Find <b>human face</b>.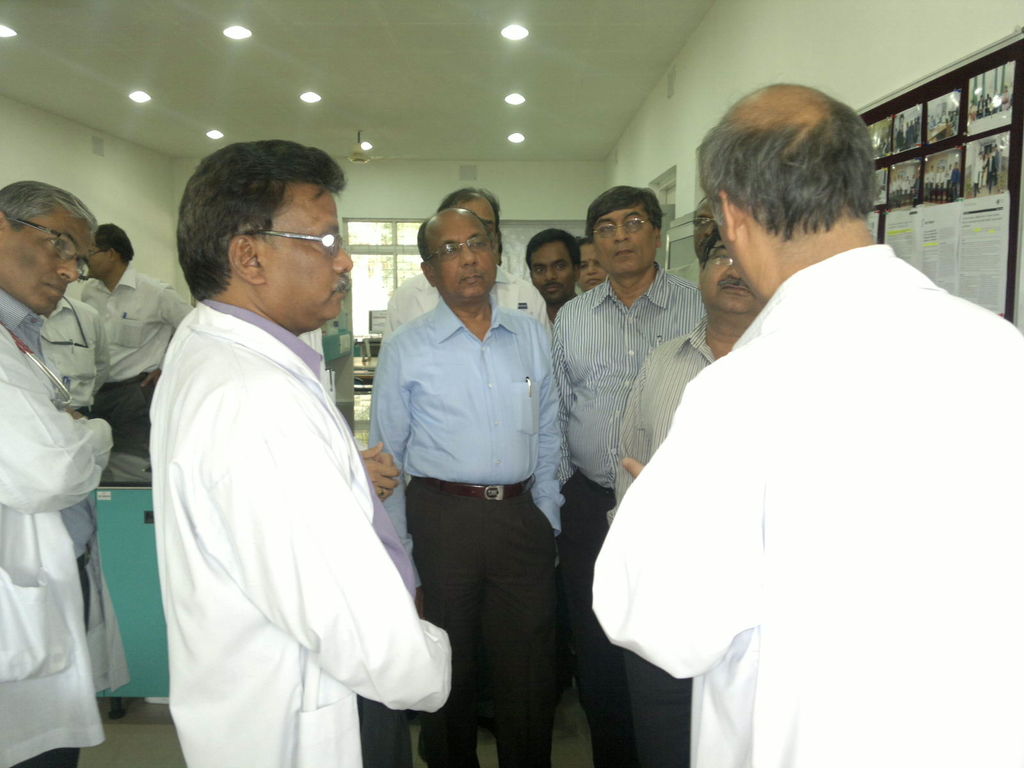
{"left": 579, "top": 246, "right": 609, "bottom": 291}.
